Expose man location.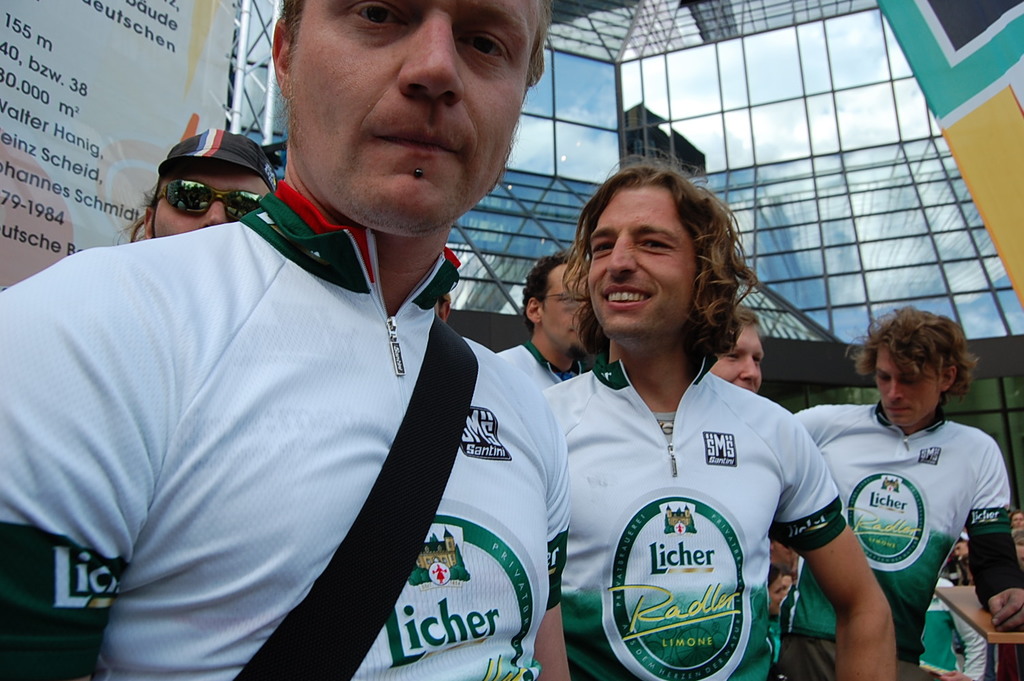
Exposed at <bbox>541, 156, 897, 680</bbox>.
